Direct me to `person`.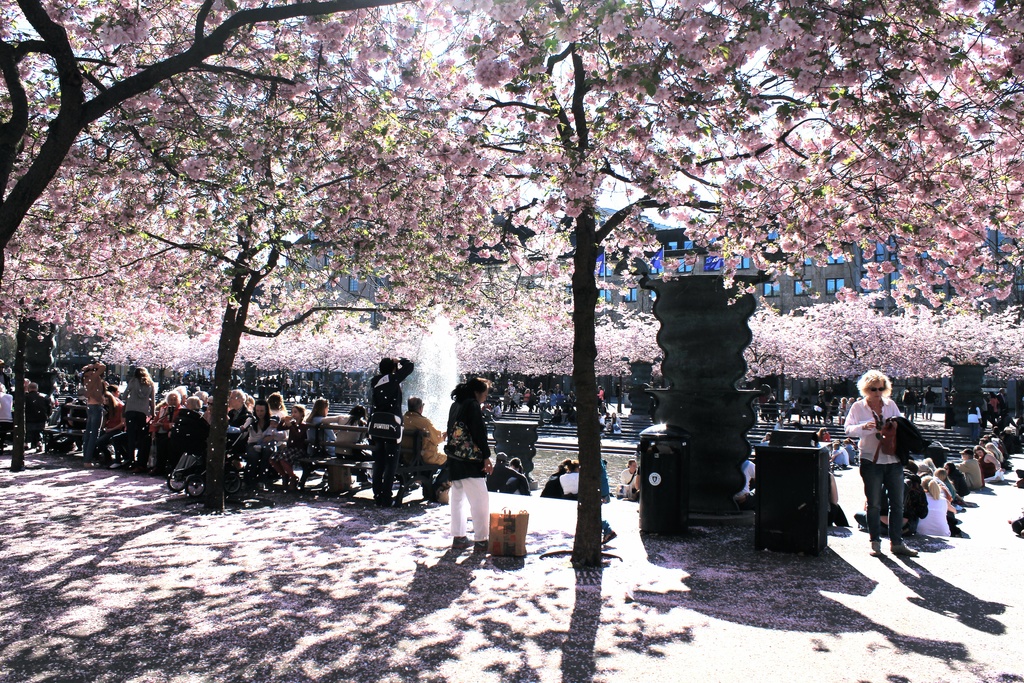
Direction: l=492, t=448, r=531, b=493.
